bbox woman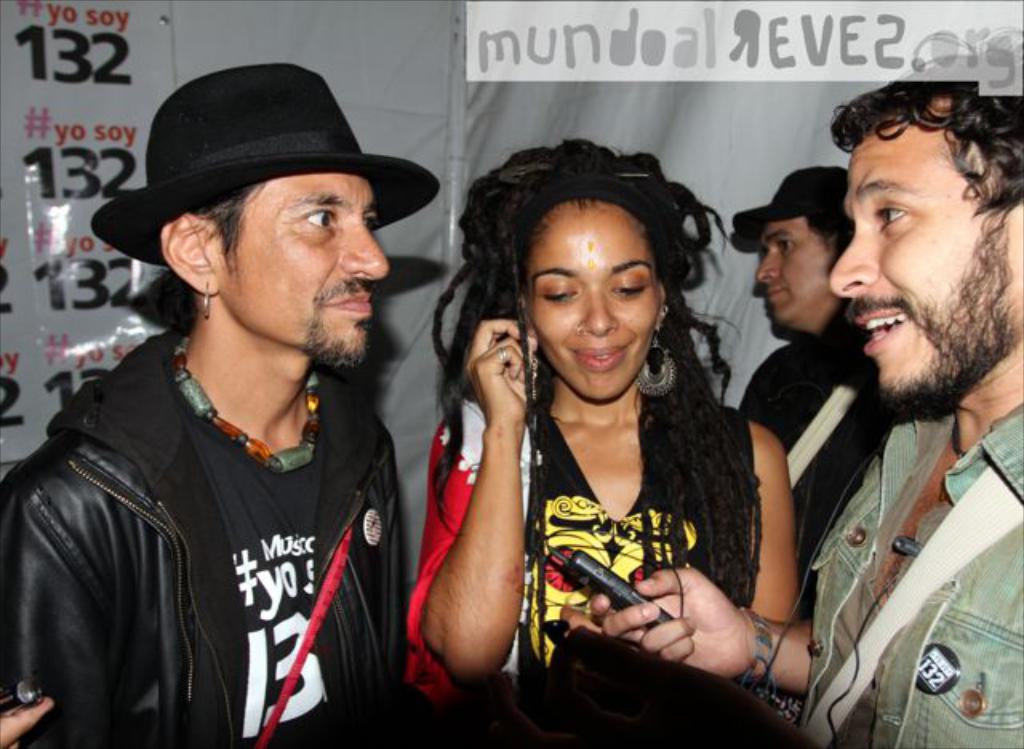
[x1=395, y1=142, x2=798, y2=691]
